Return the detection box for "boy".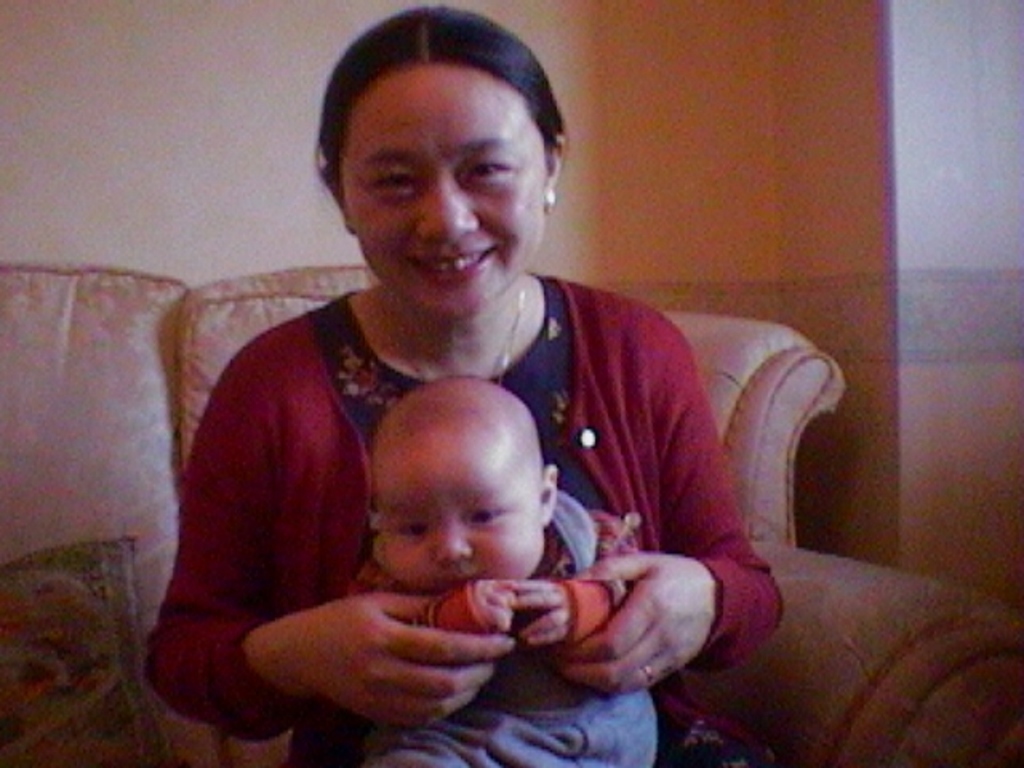
[x1=355, y1=378, x2=651, y2=766].
